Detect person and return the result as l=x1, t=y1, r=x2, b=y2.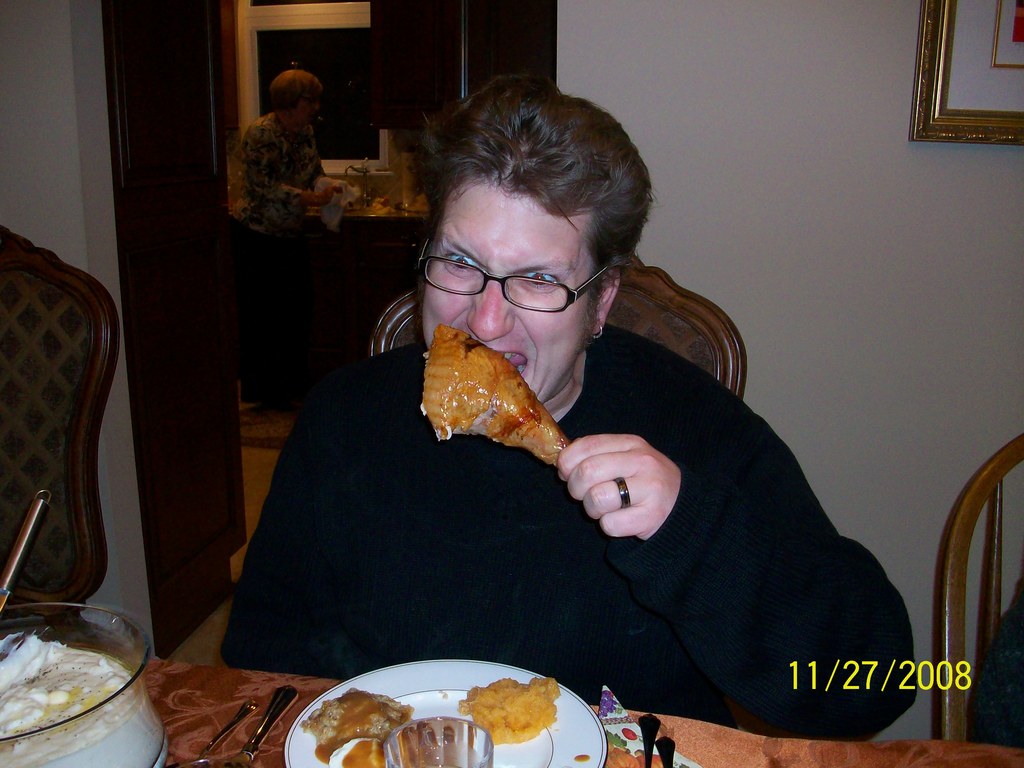
l=614, t=474, r=634, b=511.
